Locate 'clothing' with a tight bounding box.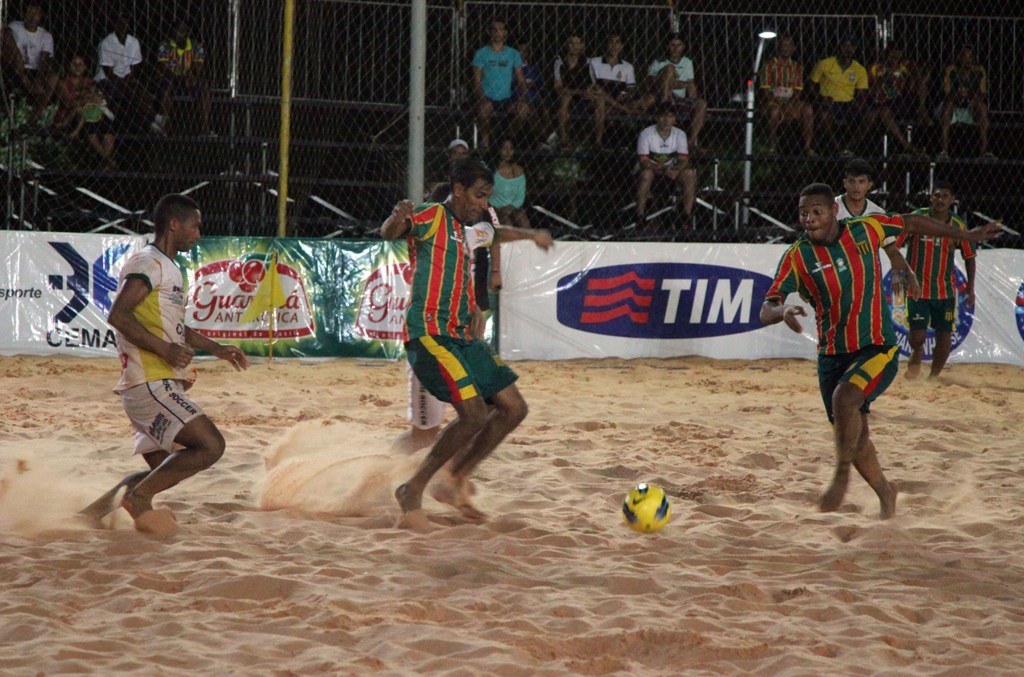
(763, 211, 901, 428).
